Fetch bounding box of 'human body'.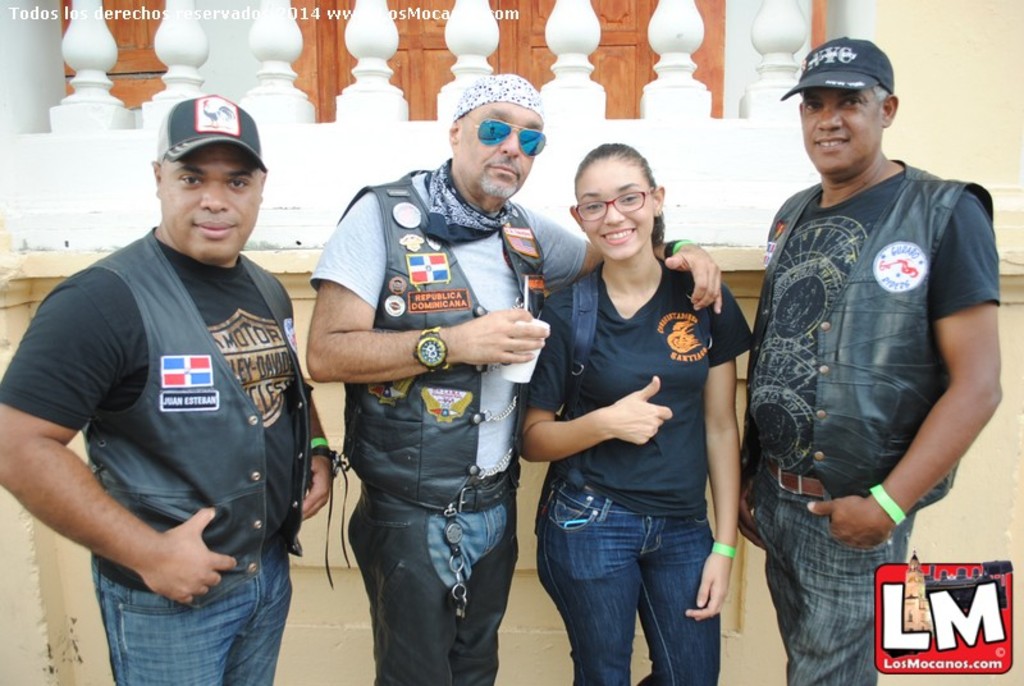
Bbox: pyautogui.locateOnScreen(745, 155, 1004, 685).
